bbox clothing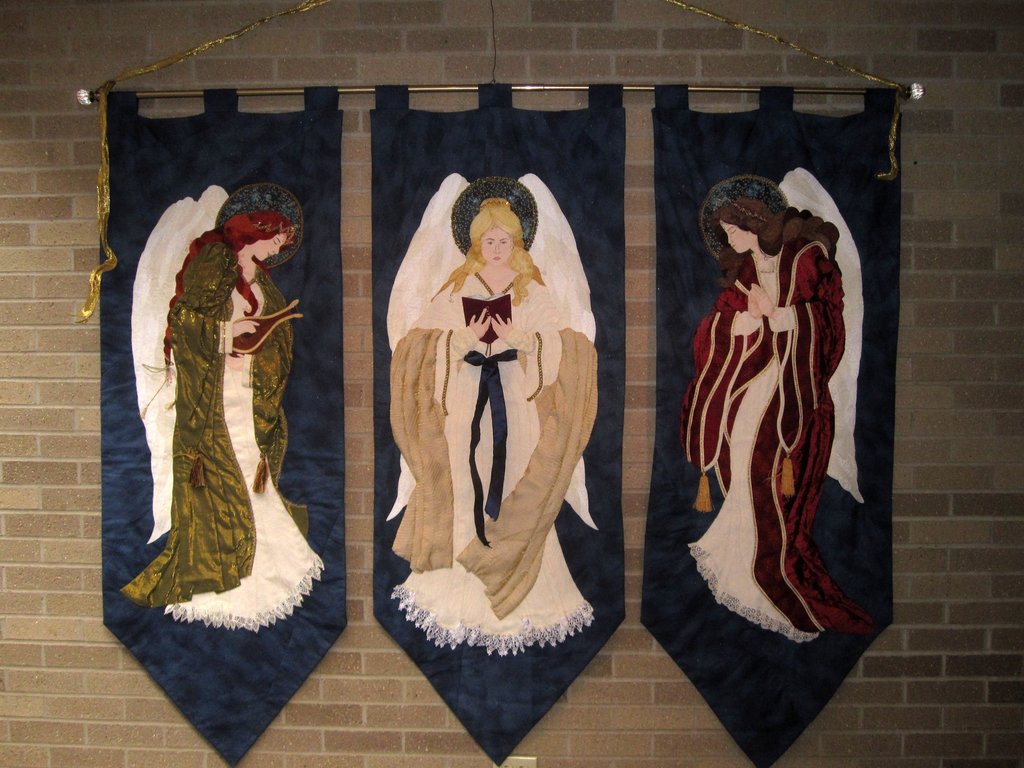
bbox(682, 167, 870, 644)
